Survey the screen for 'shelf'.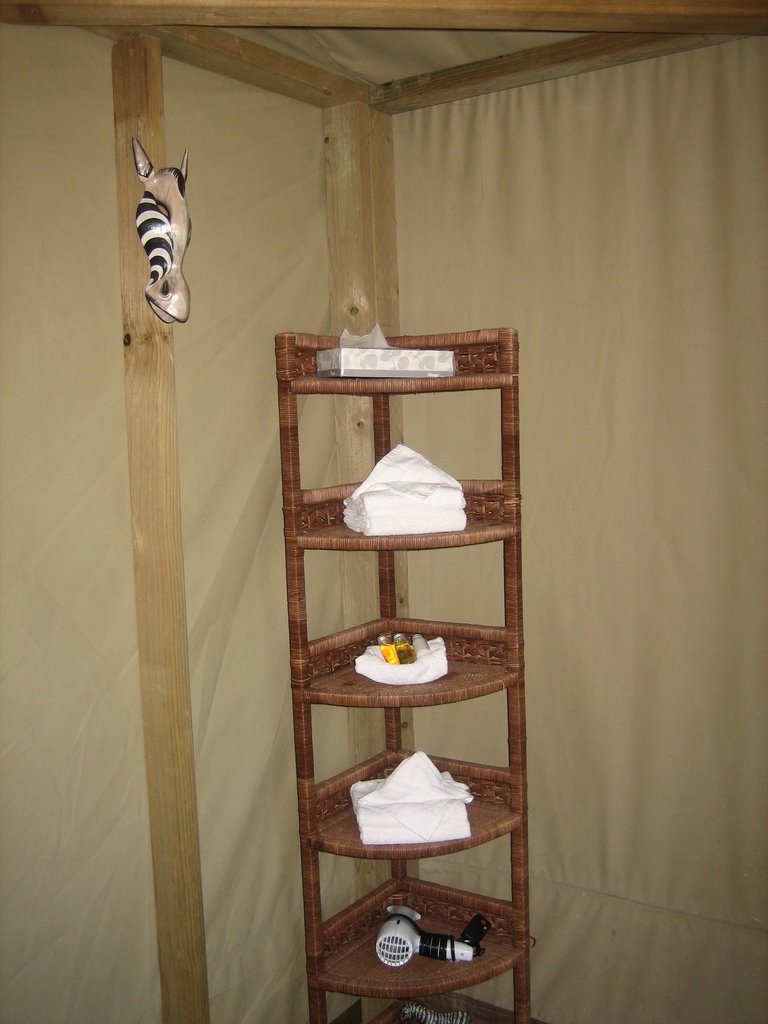
Survey found: 262 321 559 1023.
